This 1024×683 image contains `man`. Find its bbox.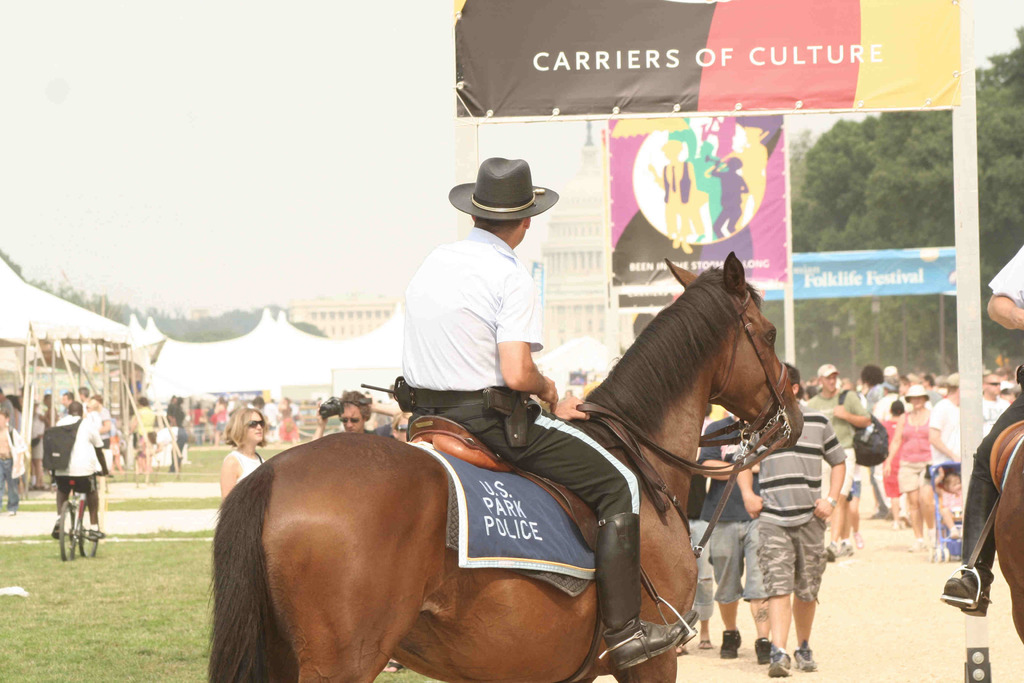
pyautogui.locateOnScreen(866, 366, 884, 411).
